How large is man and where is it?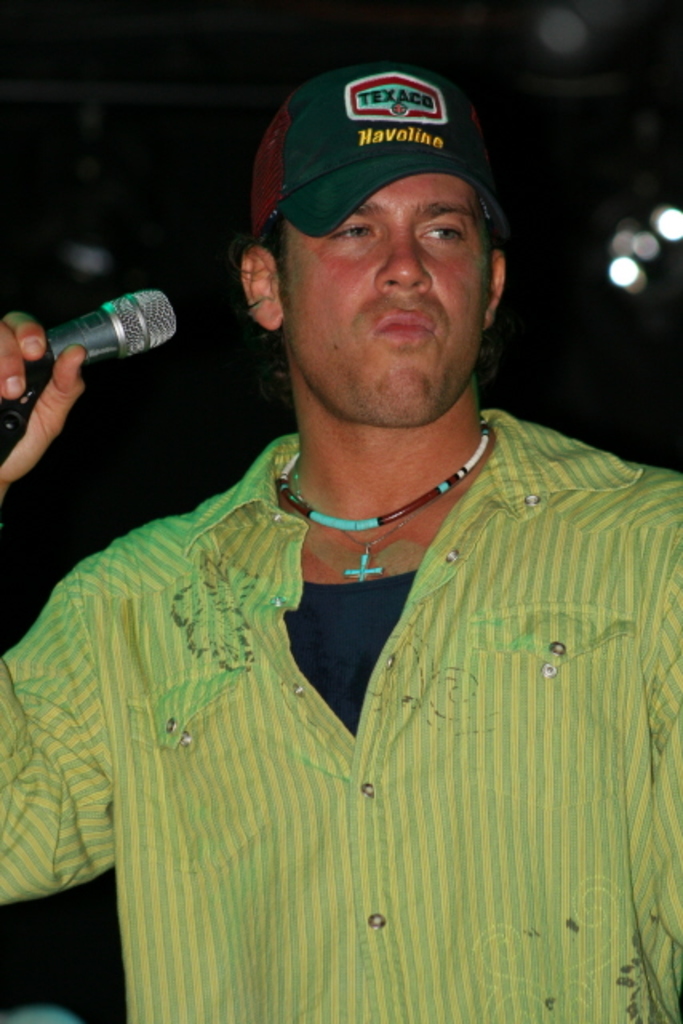
Bounding box: <box>22,43,649,990</box>.
